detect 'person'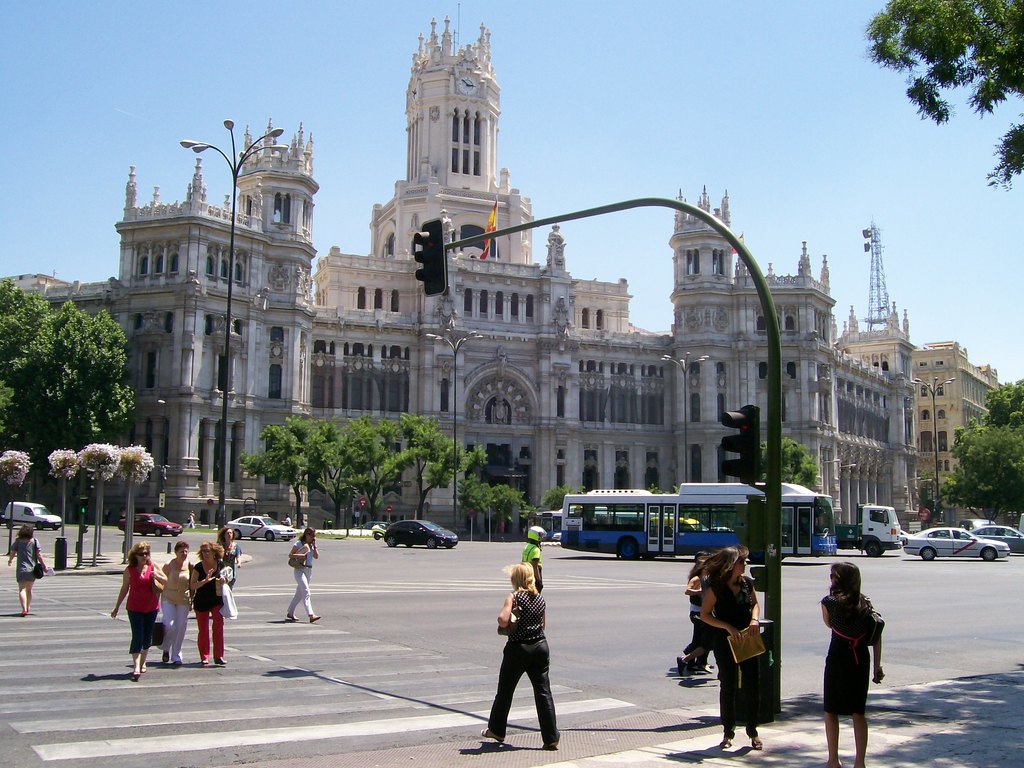
x1=477, y1=563, x2=562, y2=749
